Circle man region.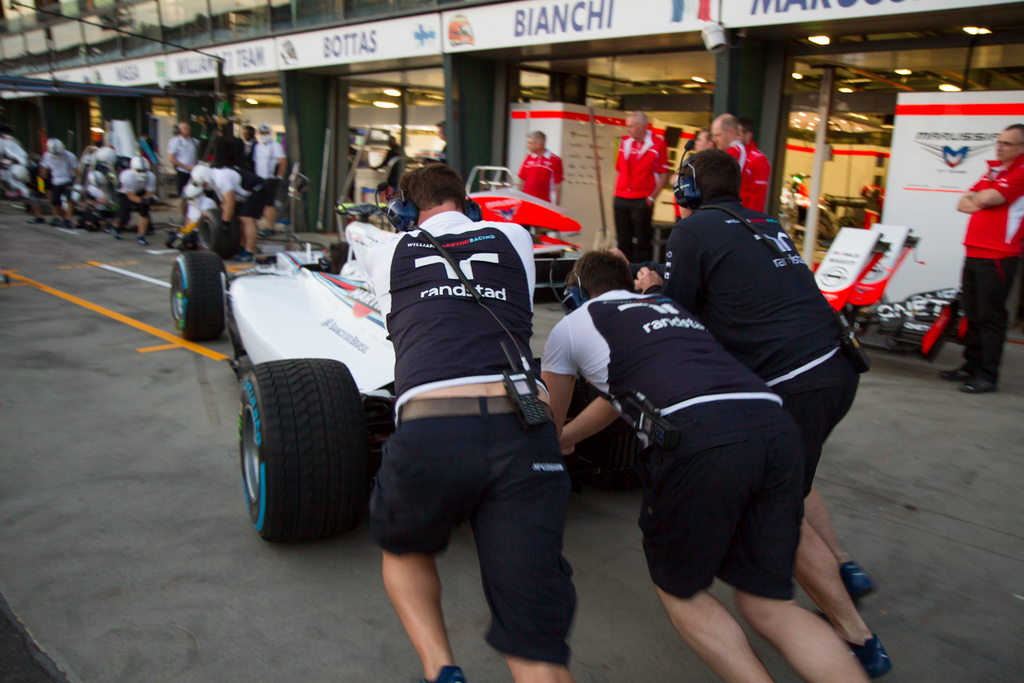
Region: 34/136/80/229.
